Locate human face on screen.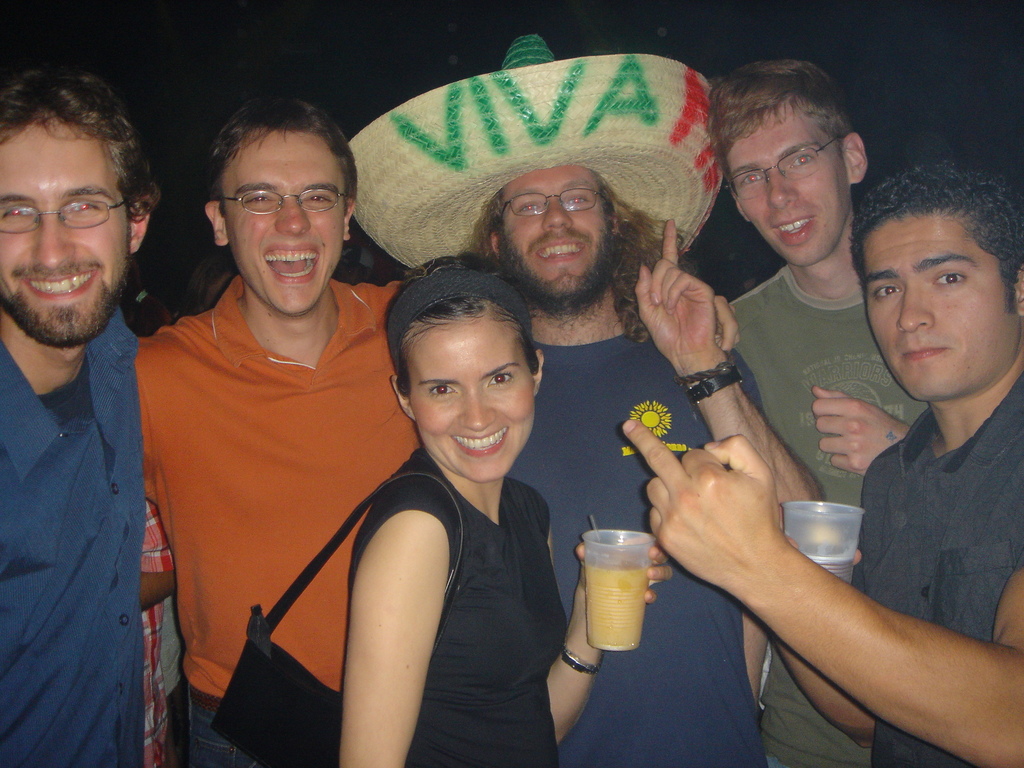
On screen at (left=499, top=164, right=611, bottom=296).
